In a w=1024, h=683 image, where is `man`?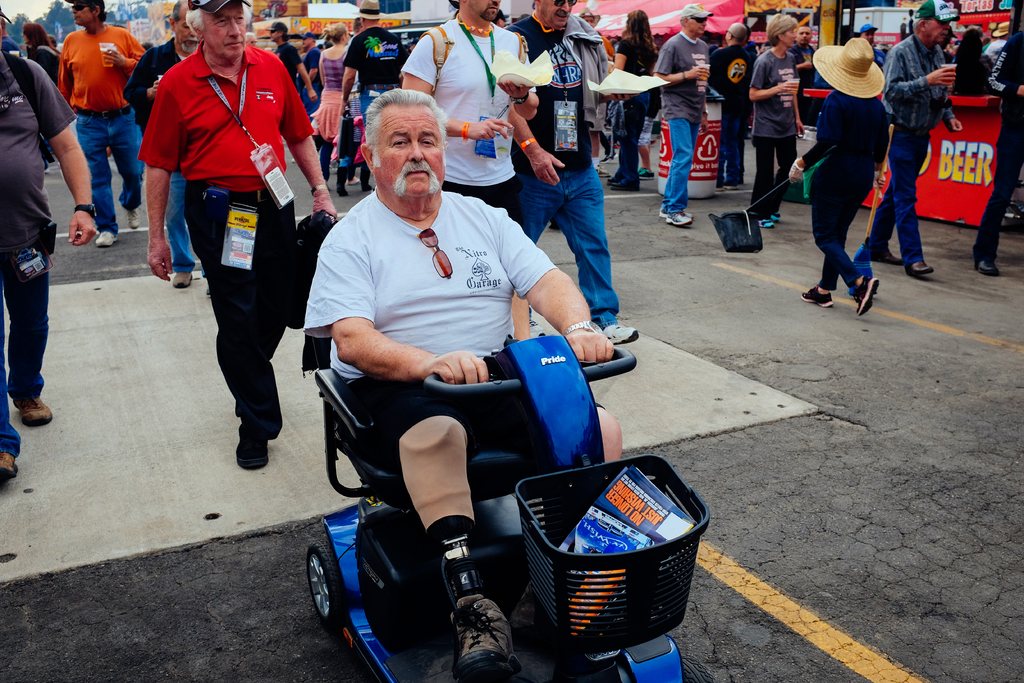
l=505, t=0, r=637, b=346.
